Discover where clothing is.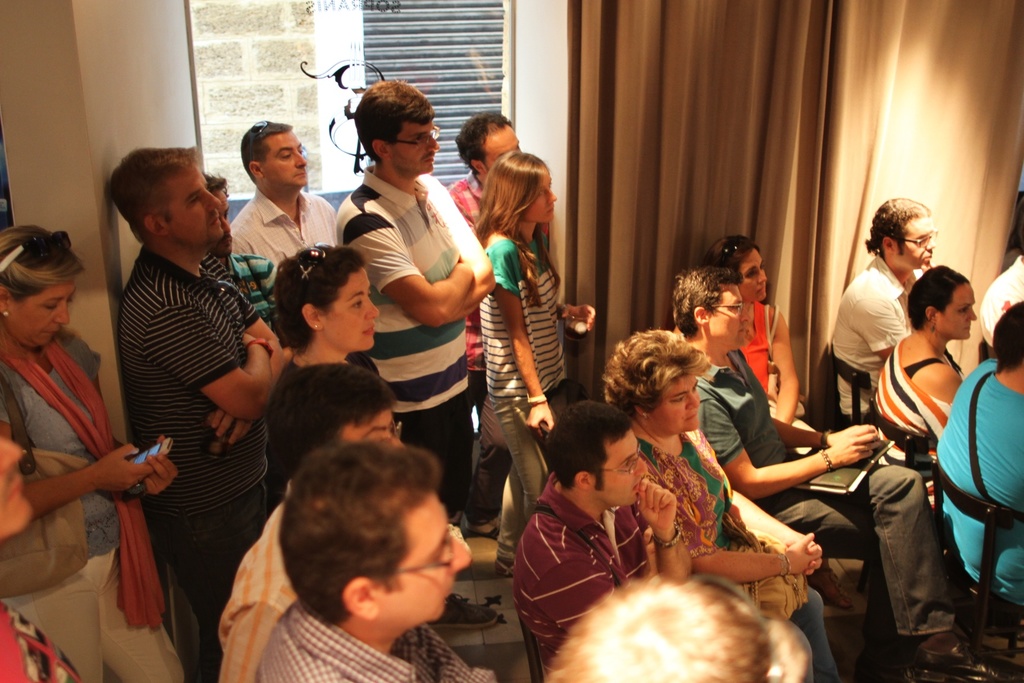
Discovered at l=632, t=432, r=839, b=682.
